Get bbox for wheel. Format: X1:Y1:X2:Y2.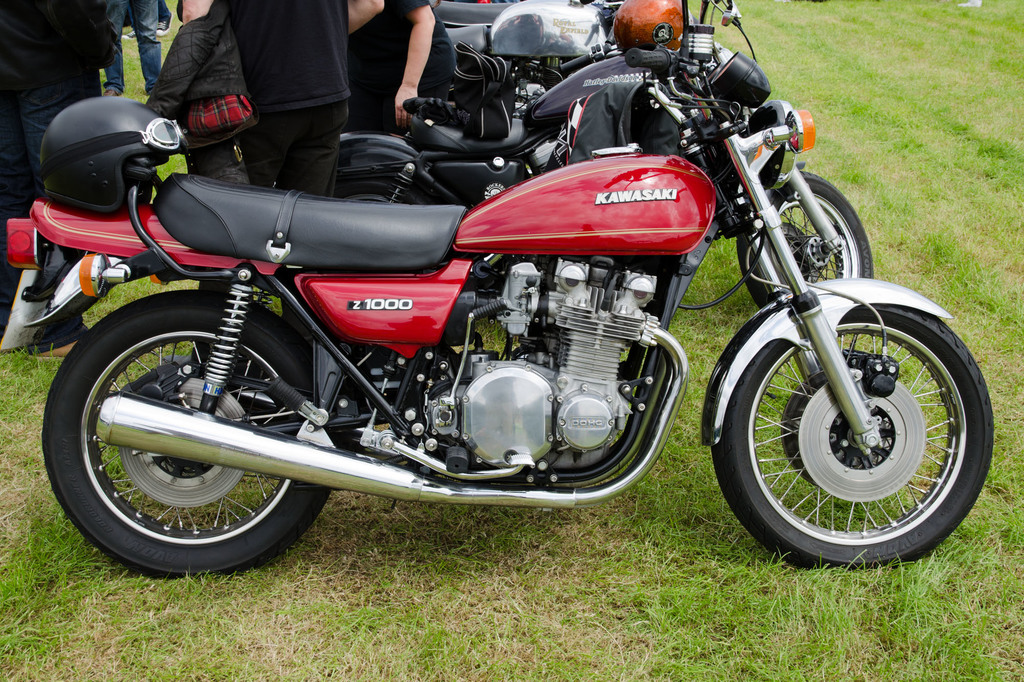
336:178:426:200.
